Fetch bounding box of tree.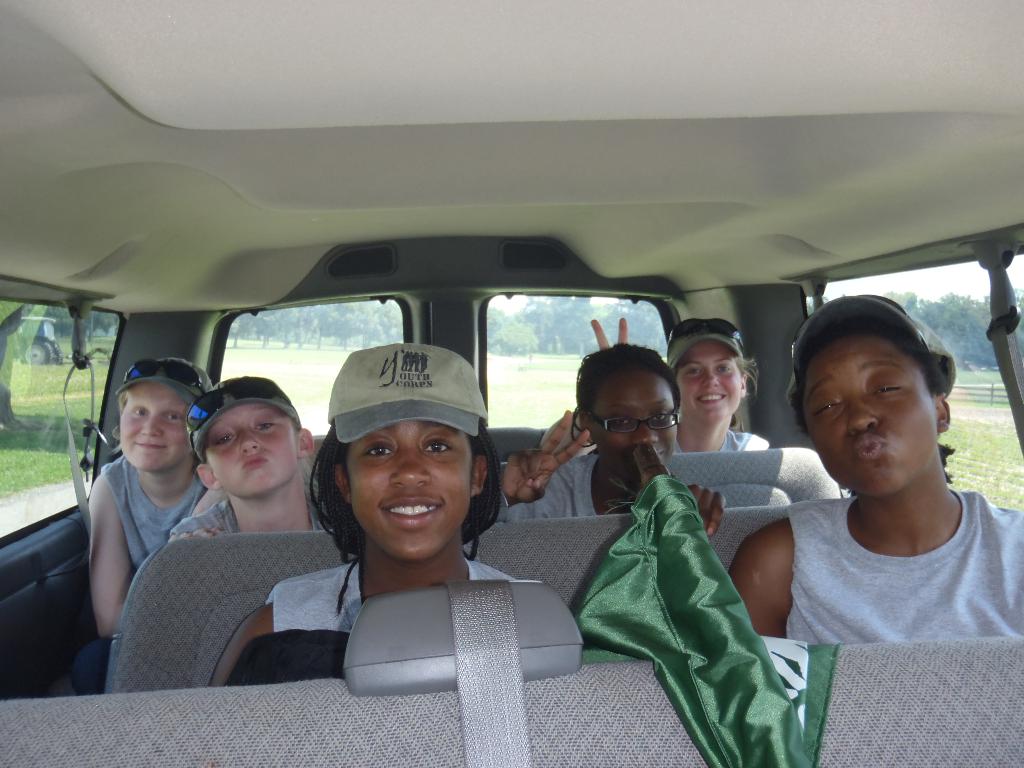
Bbox: (503,287,680,353).
